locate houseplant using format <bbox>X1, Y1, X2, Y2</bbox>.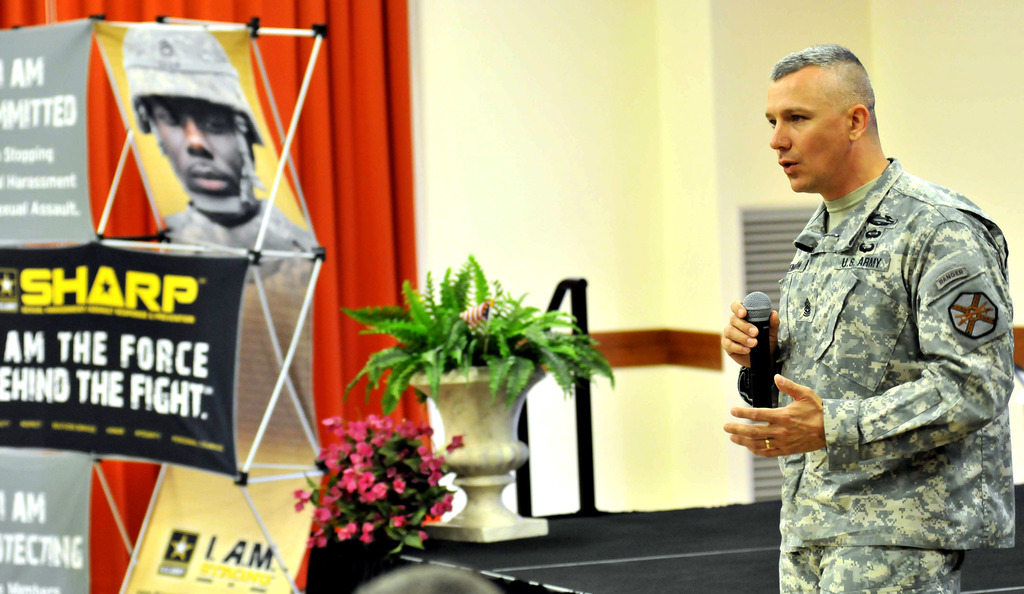
<bbox>352, 252, 609, 558</bbox>.
